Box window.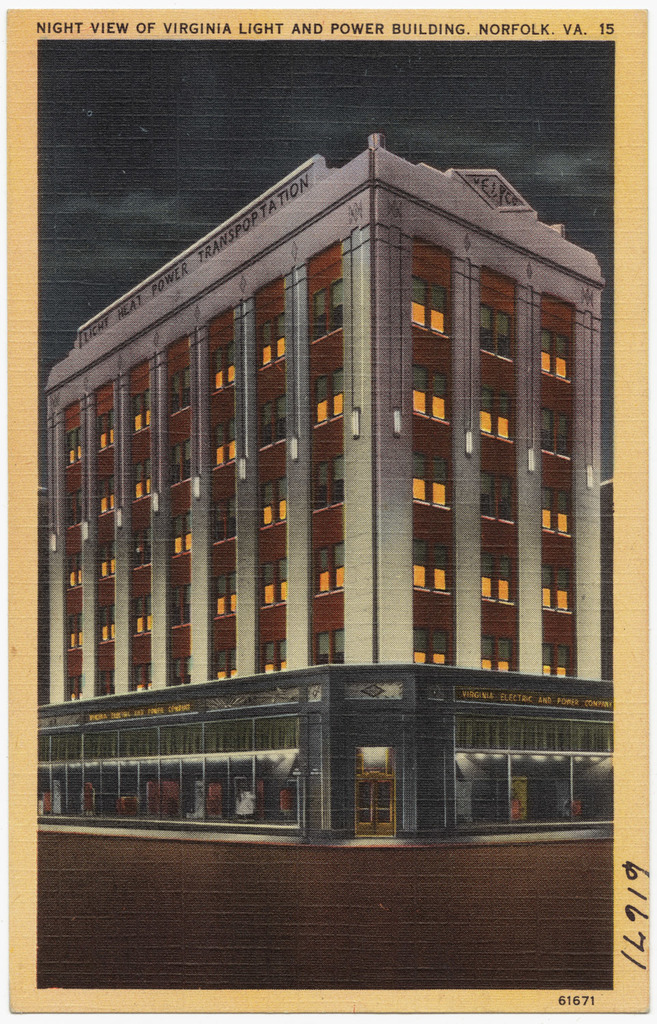
(132, 461, 151, 498).
